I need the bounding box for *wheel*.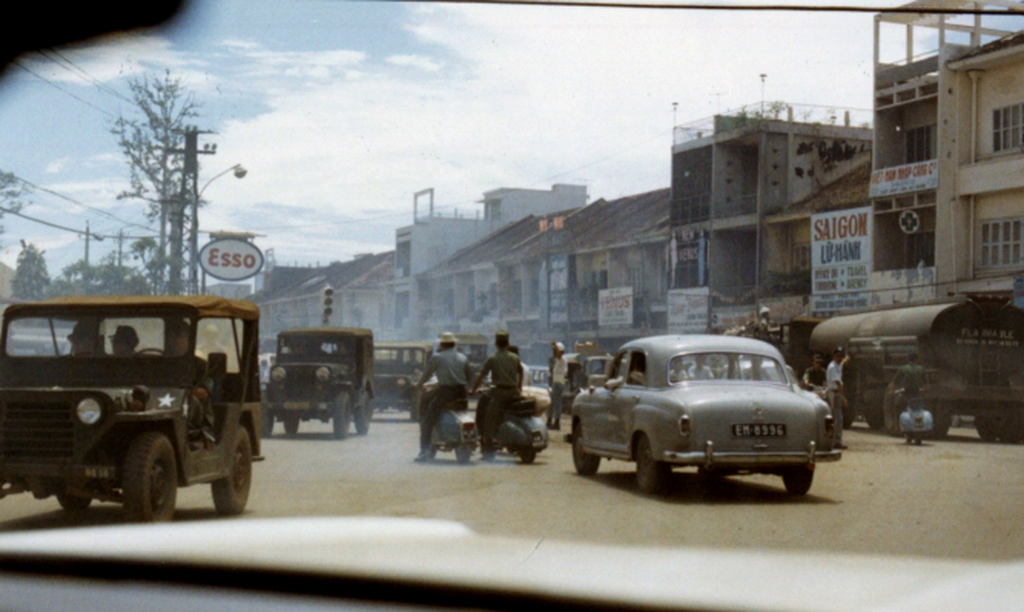
Here it is: [867, 414, 885, 430].
